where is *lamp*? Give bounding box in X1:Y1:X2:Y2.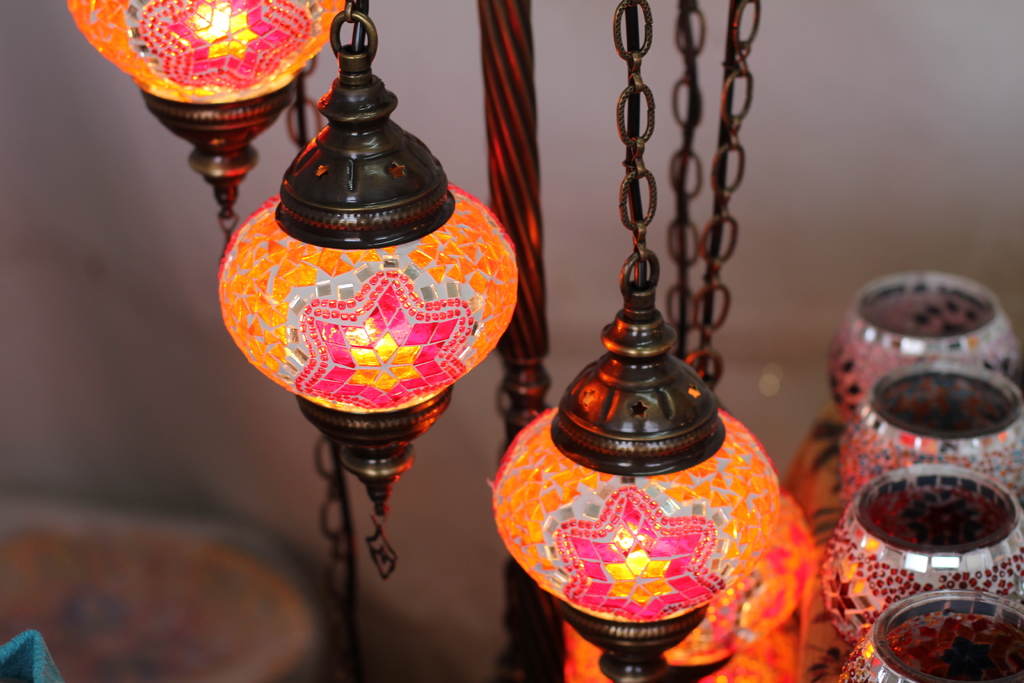
560:0:819:682.
